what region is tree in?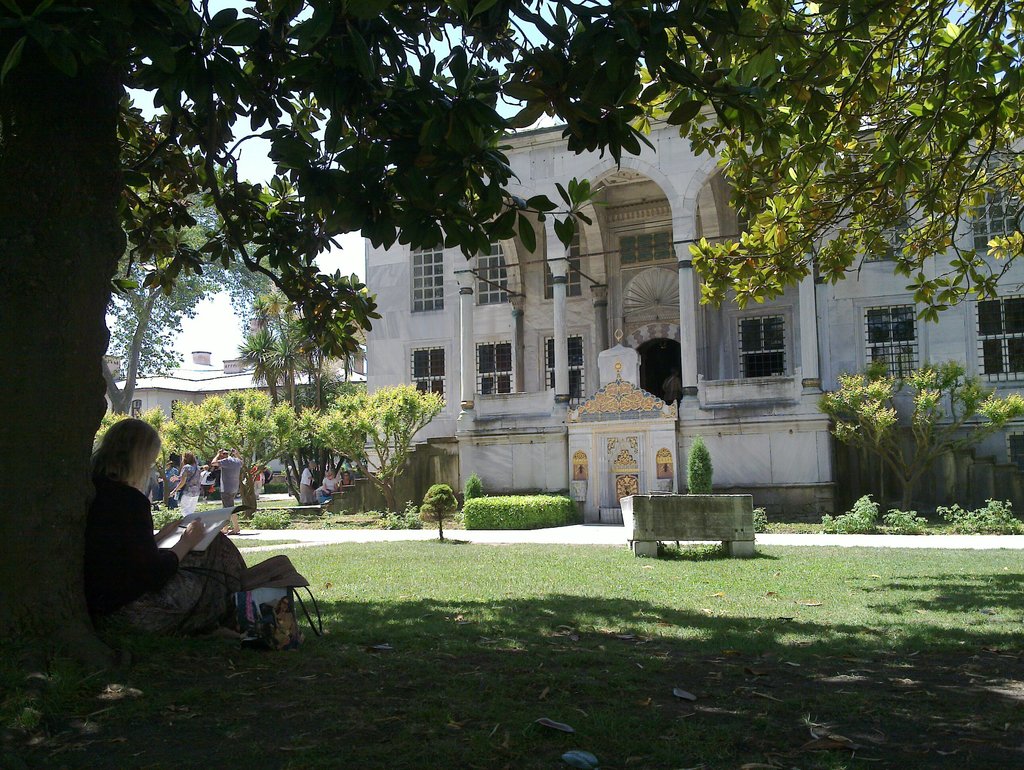
bbox=[833, 350, 1023, 586].
